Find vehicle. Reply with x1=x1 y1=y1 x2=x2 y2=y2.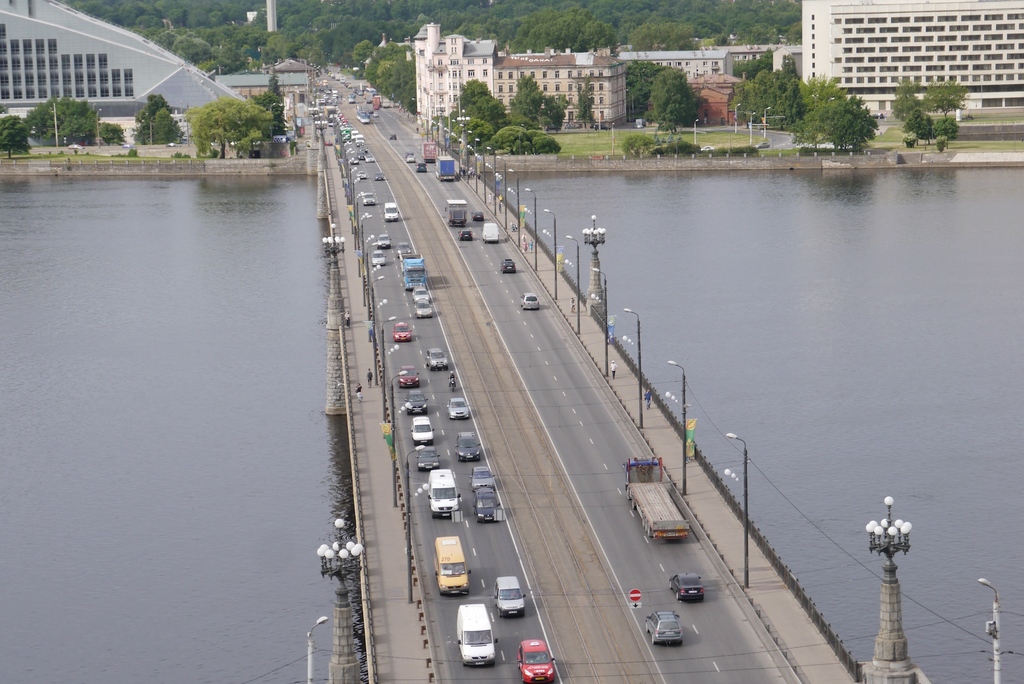
x1=617 y1=464 x2=681 y2=555.
